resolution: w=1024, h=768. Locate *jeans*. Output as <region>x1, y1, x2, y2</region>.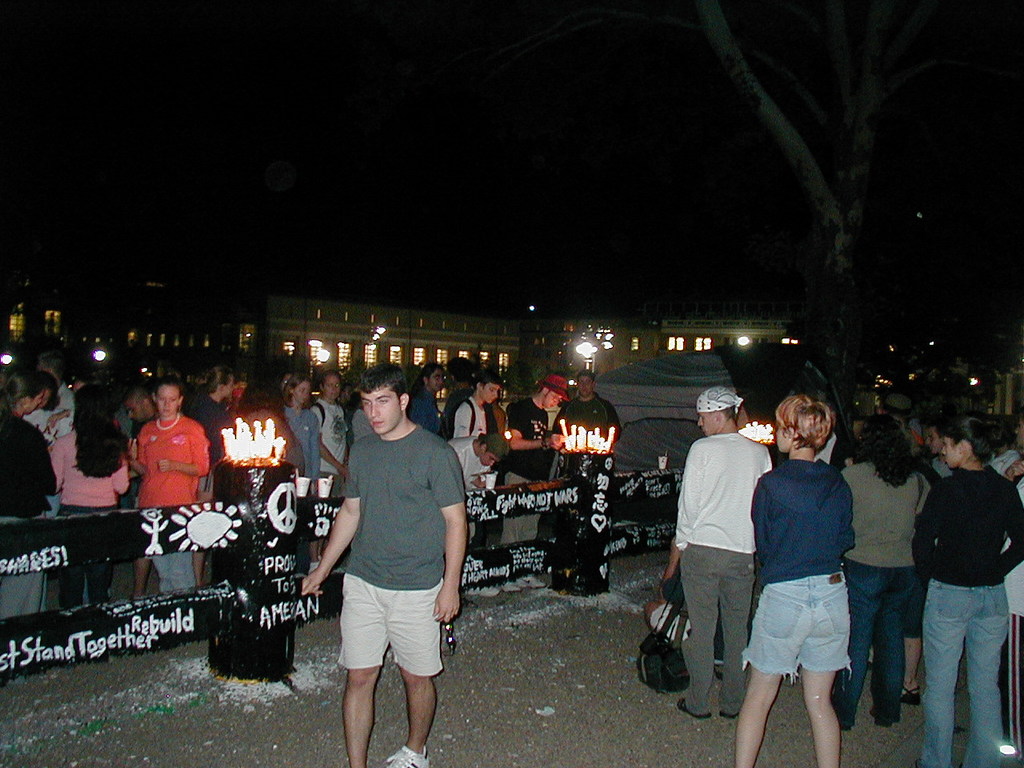
<region>671, 544, 751, 714</region>.
